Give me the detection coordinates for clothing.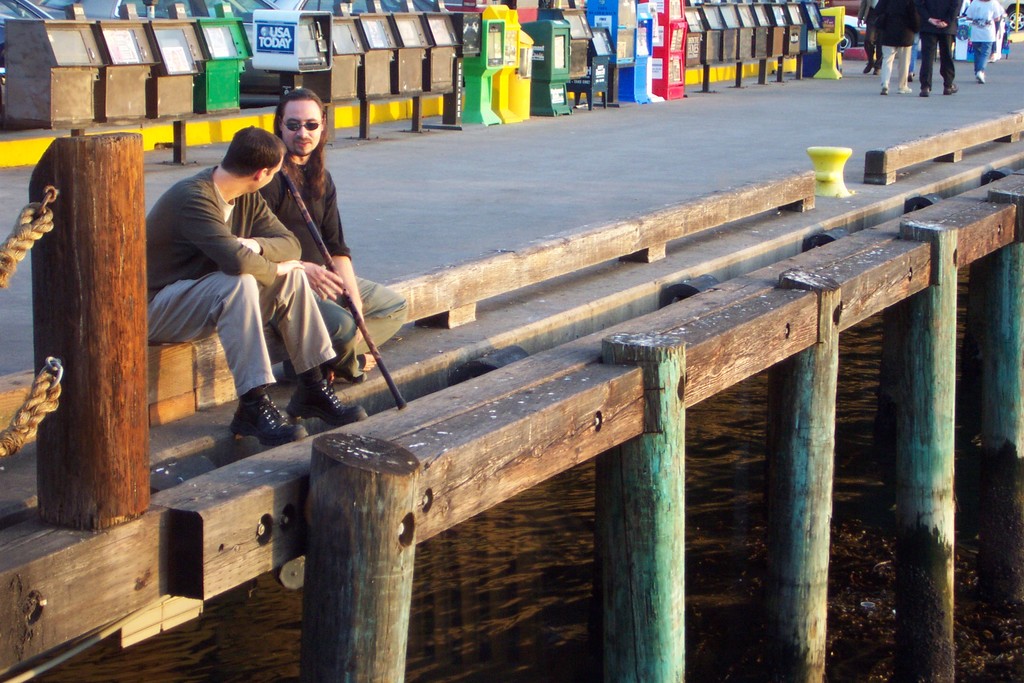
select_region(961, 0, 999, 70).
